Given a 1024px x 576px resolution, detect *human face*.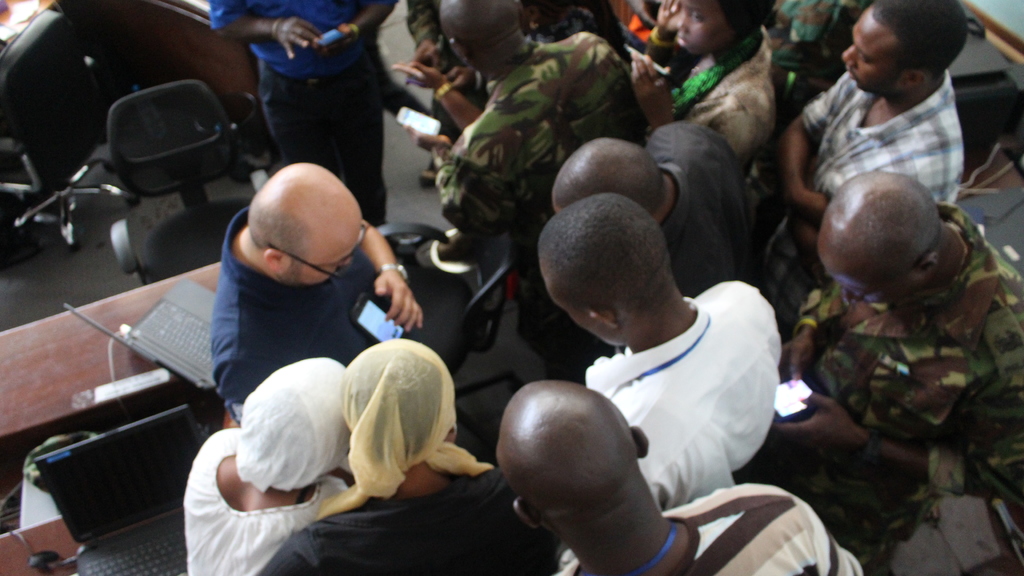
[836,15,900,90].
